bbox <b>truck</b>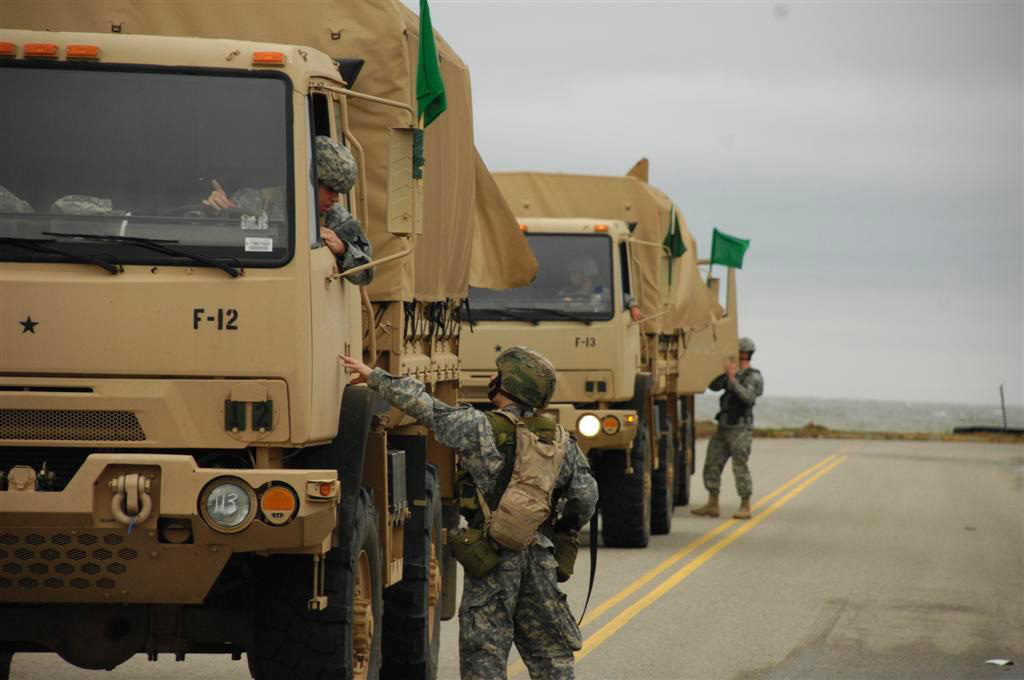
crop(450, 153, 752, 550)
